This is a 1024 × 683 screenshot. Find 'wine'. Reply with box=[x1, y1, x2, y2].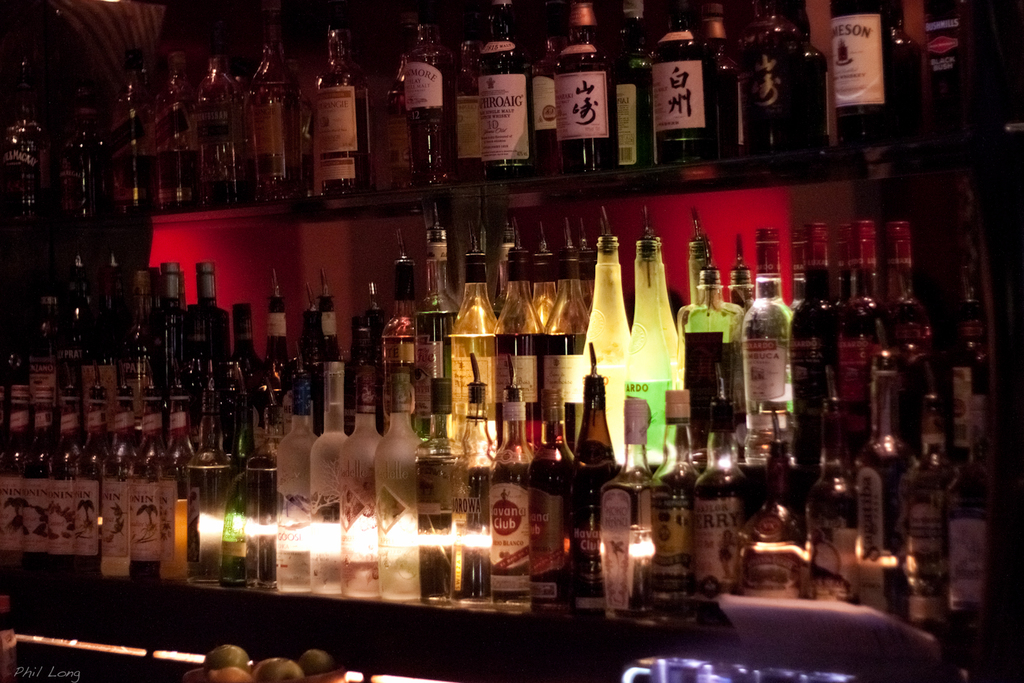
box=[397, 39, 449, 178].
